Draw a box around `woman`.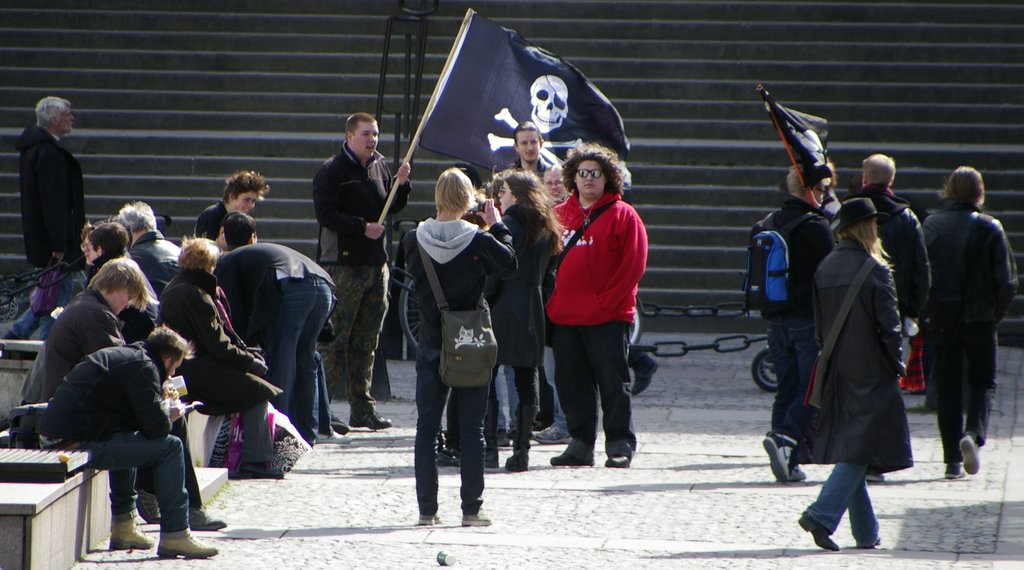
[913, 163, 1018, 478].
